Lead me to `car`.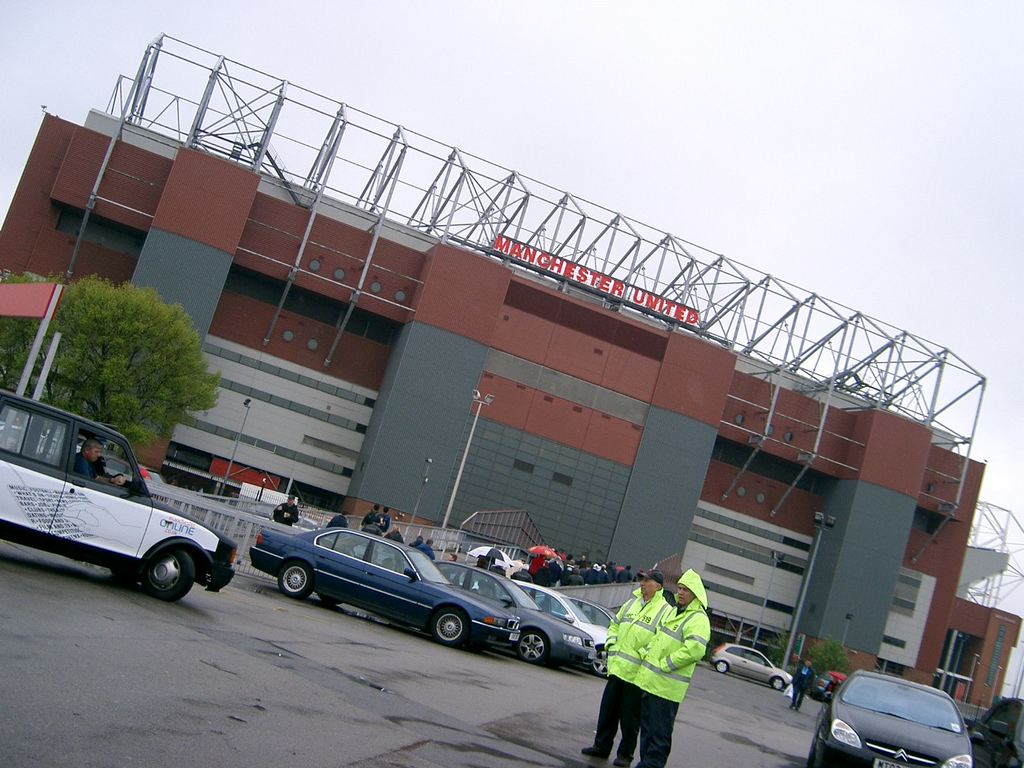
Lead to region(710, 643, 794, 691).
